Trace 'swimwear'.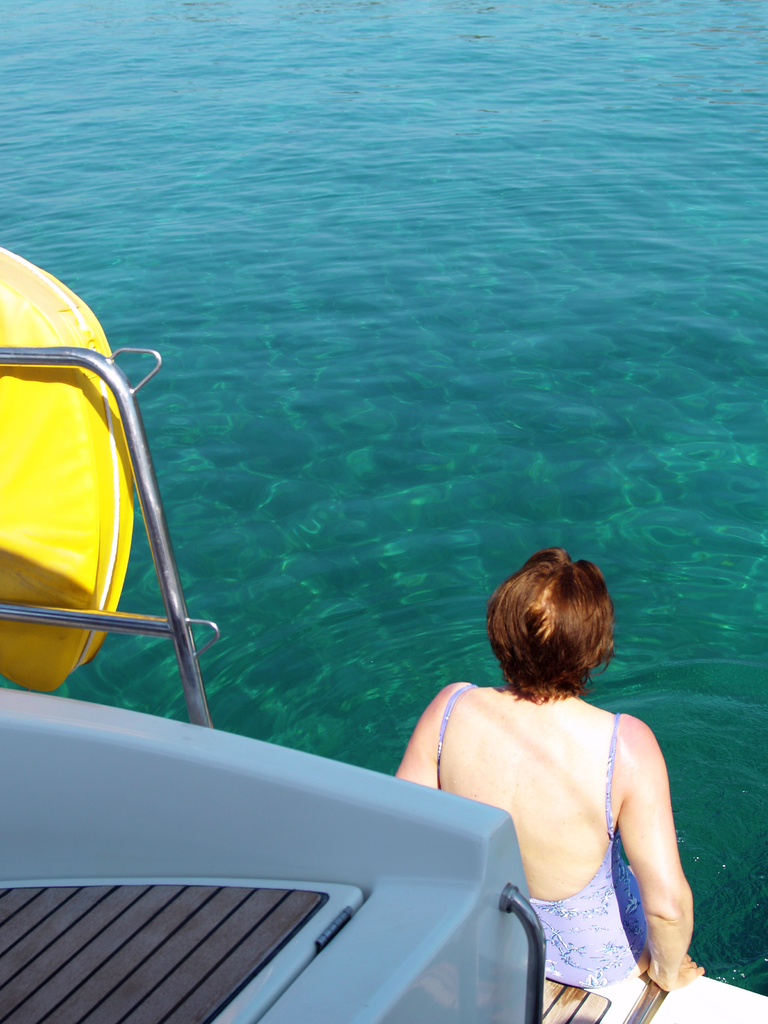
Traced to x1=437 y1=682 x2=648 y2=989.
